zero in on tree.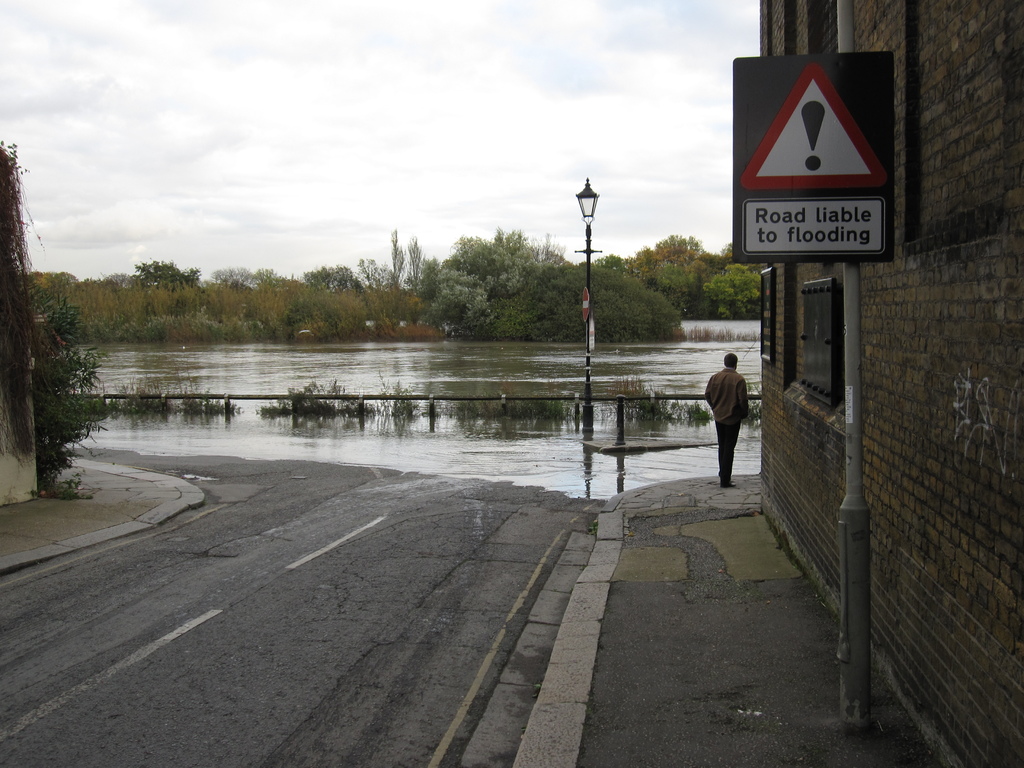
Zeroed in: detection(513, 259, 695, 345).
